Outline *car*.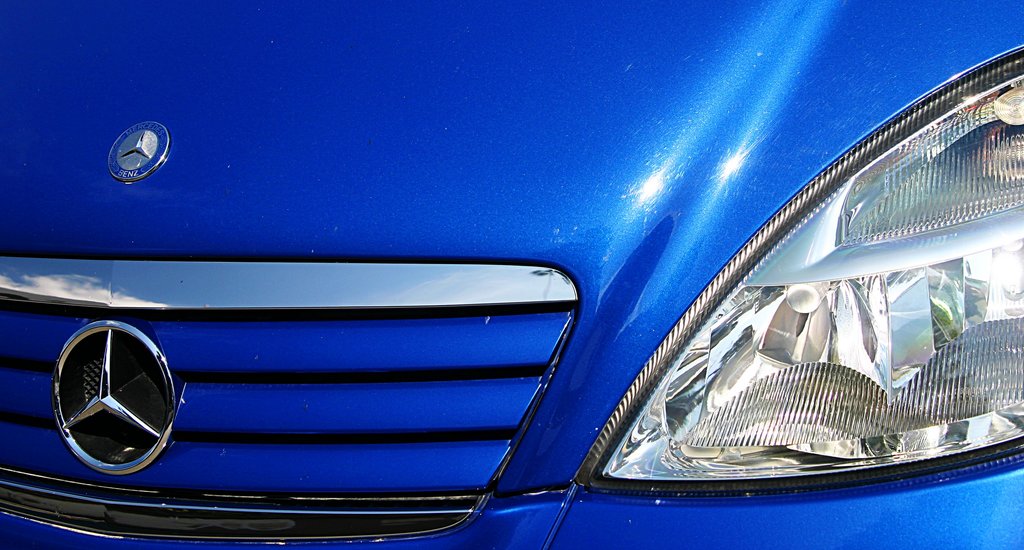
Outline: {"left": 2, "top": 0, "right": 1023, "bottom": 549}.
